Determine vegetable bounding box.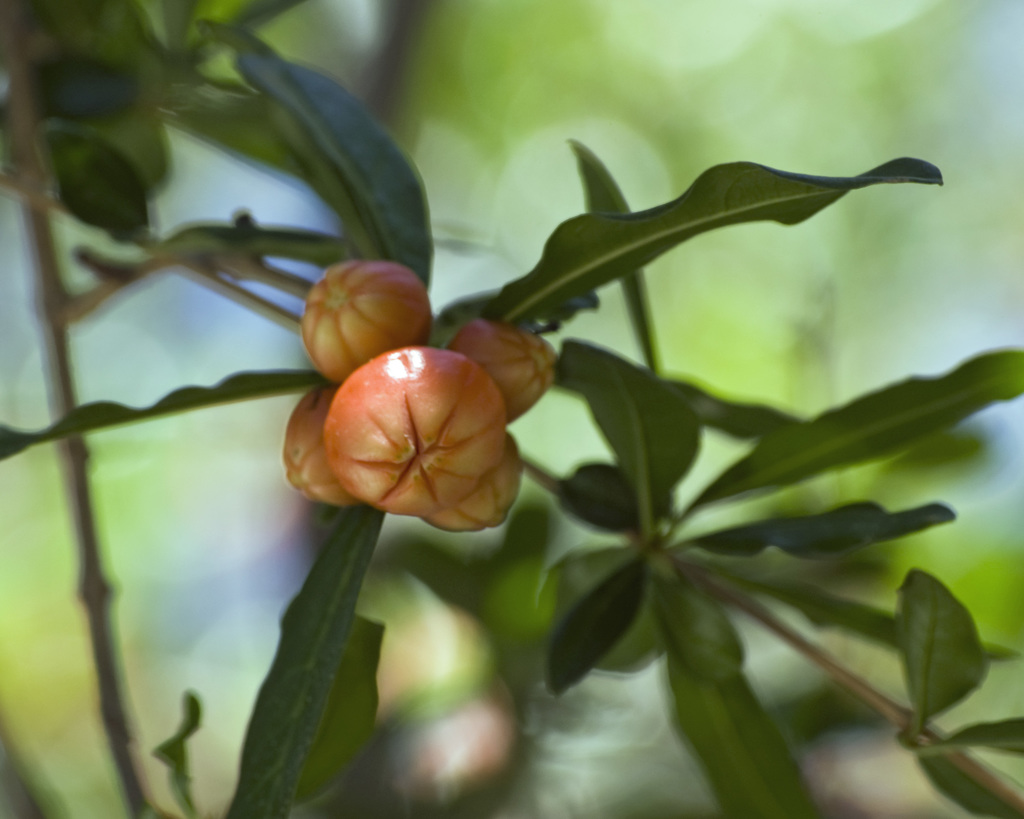
Determined: {"x1": 326, "y1": 347, "x2": 503, "y2": 520}.
